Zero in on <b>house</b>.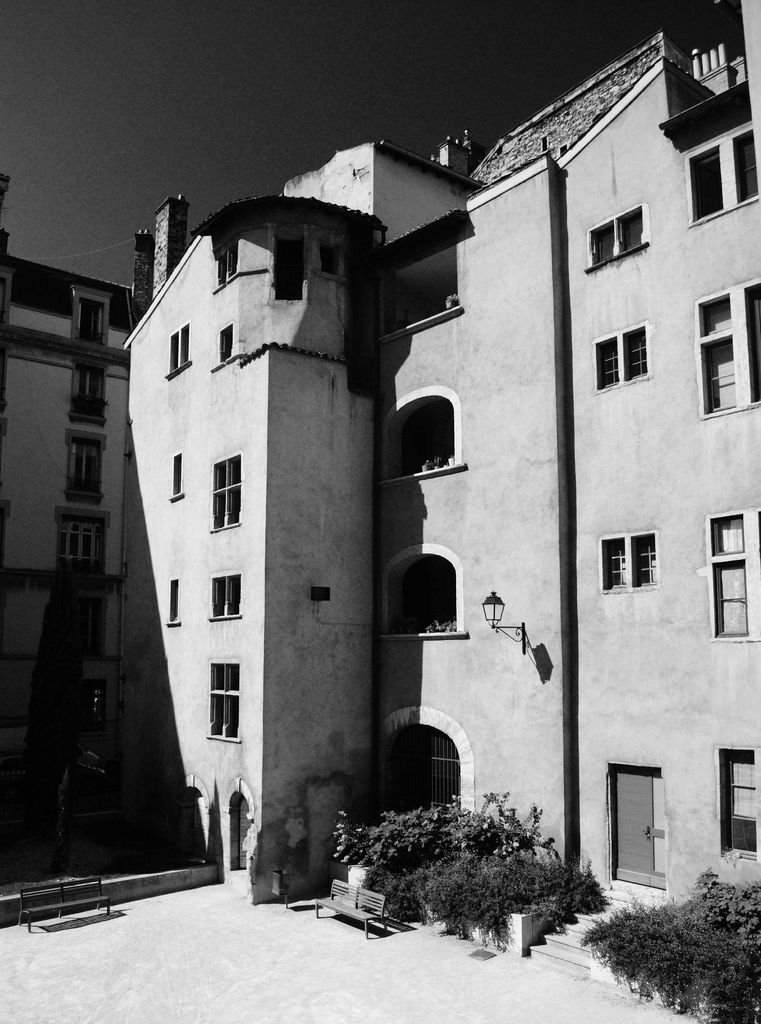
Zeroed in: detection(5, 3, 758, 1023).
